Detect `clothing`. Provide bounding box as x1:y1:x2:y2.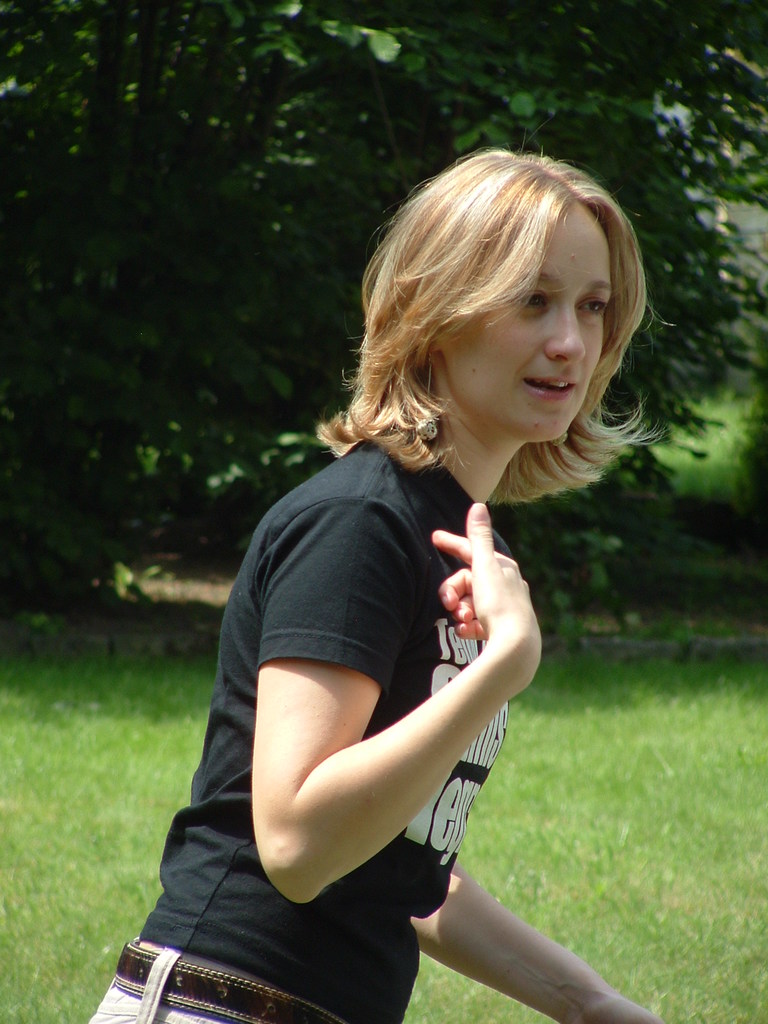
140:430:509:1023.
